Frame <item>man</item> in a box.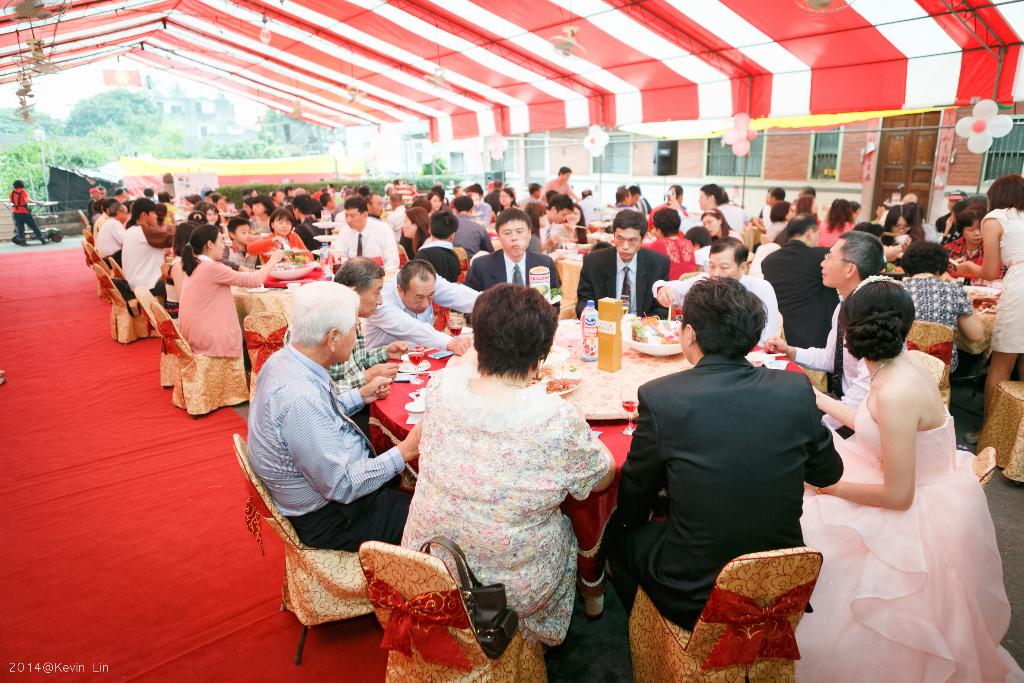
(left=321, top=190, right=338, bottom=218).
